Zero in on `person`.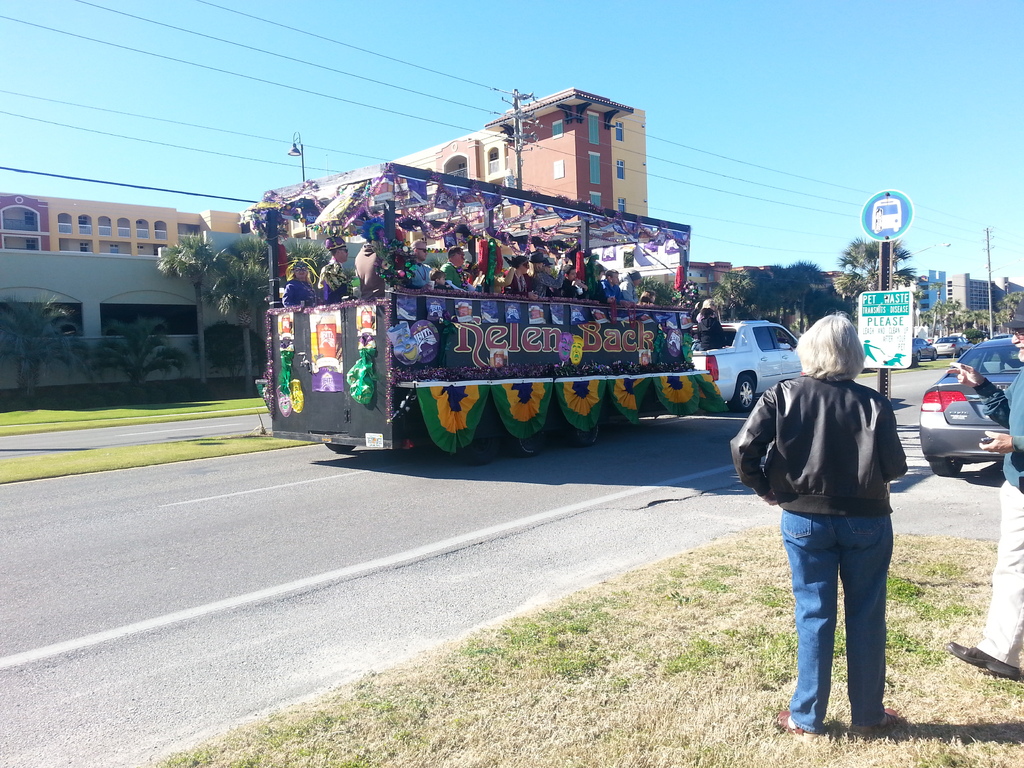
Zeroed in: <region>319, 226, 354, 304</region>.
